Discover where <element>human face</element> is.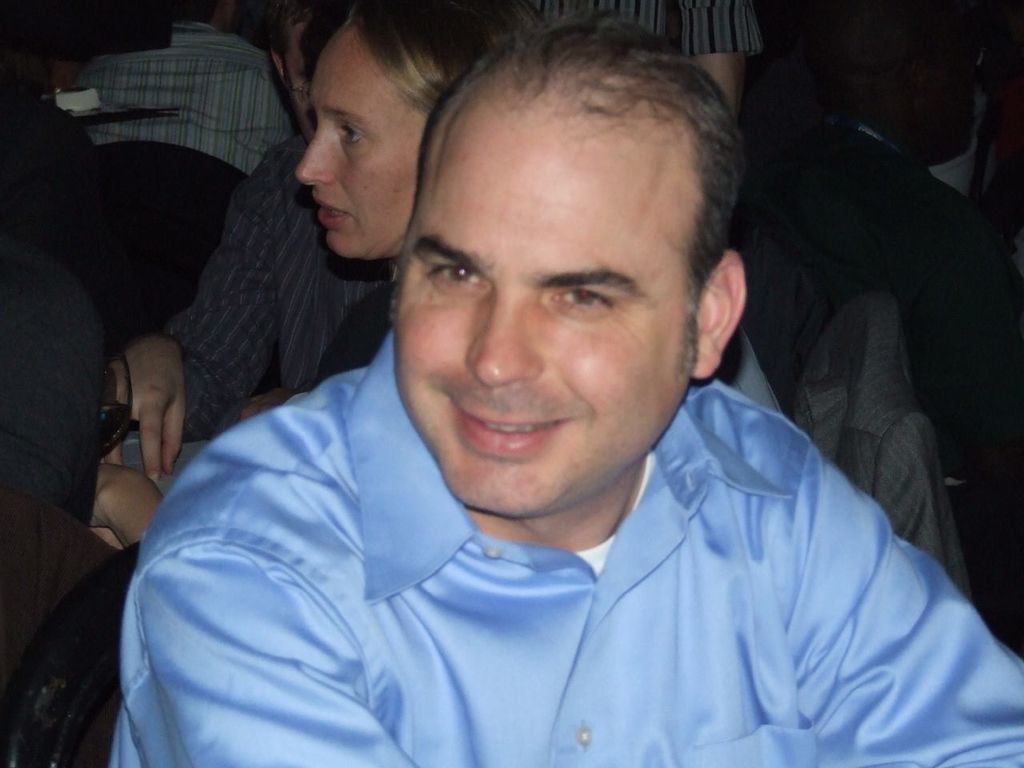
Discovered at l=297, t=26, r=426, b=262.
